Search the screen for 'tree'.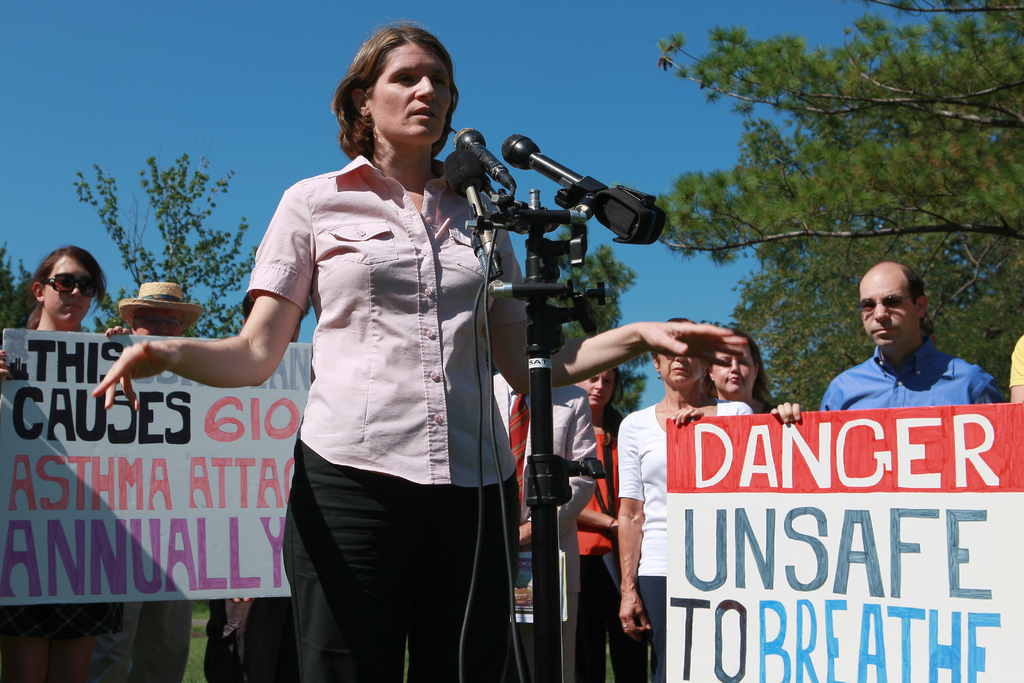
Found at [left=0, top=239, right=31, bottom=349].
